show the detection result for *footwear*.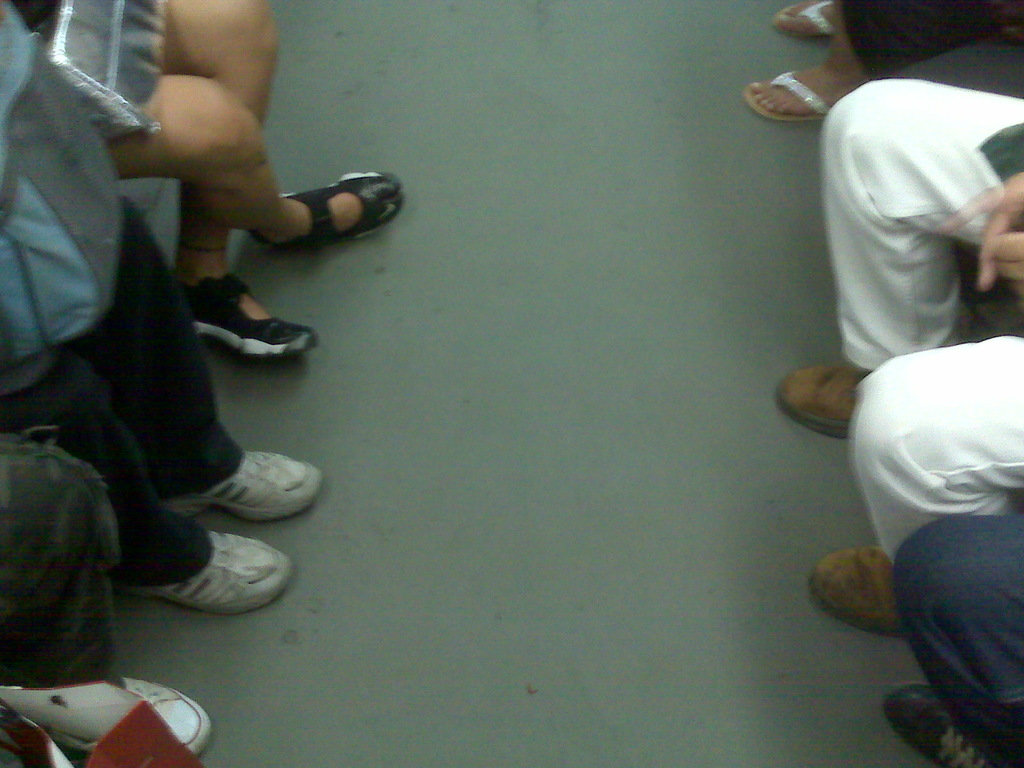
pyautogui.locateOnScreen(776, 366, 865, 445).
